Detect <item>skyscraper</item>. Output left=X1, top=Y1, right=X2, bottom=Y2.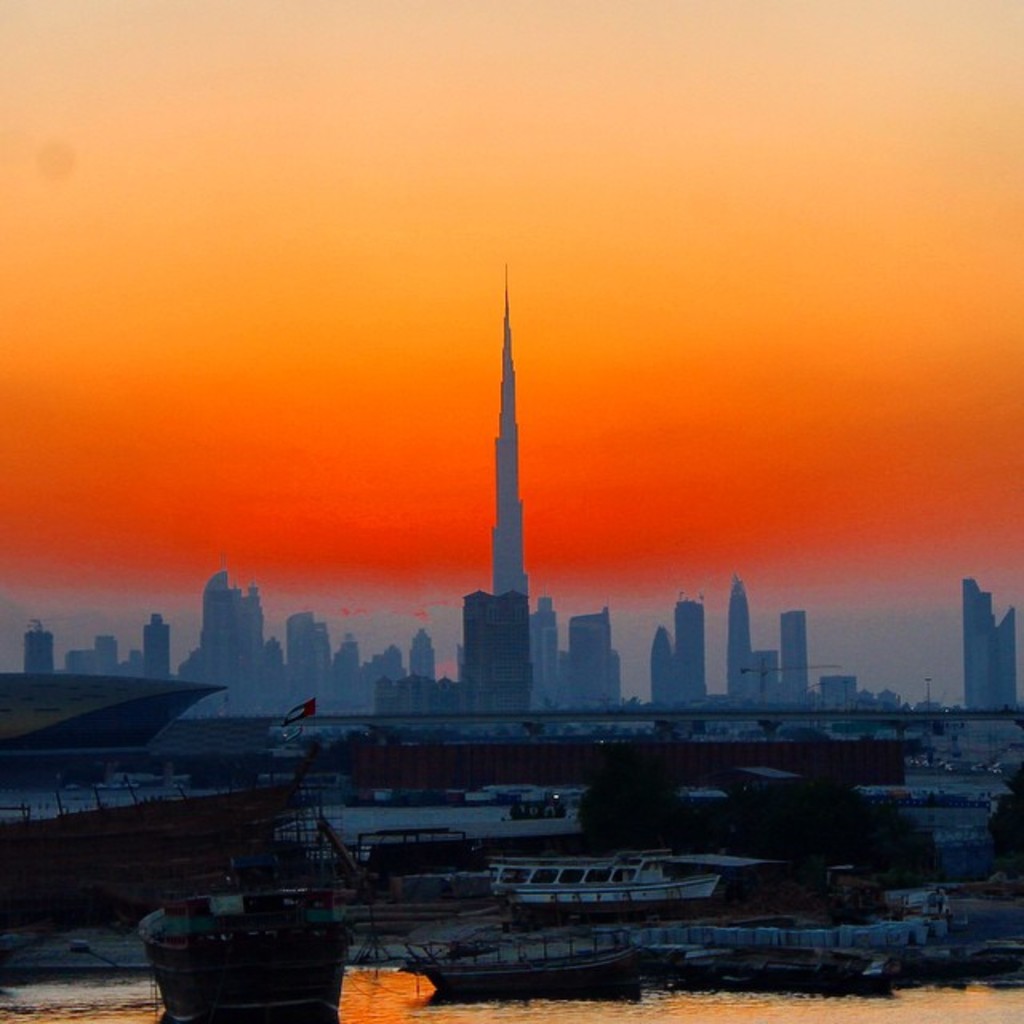
left=486, top=266, right=530, bottom=595.
